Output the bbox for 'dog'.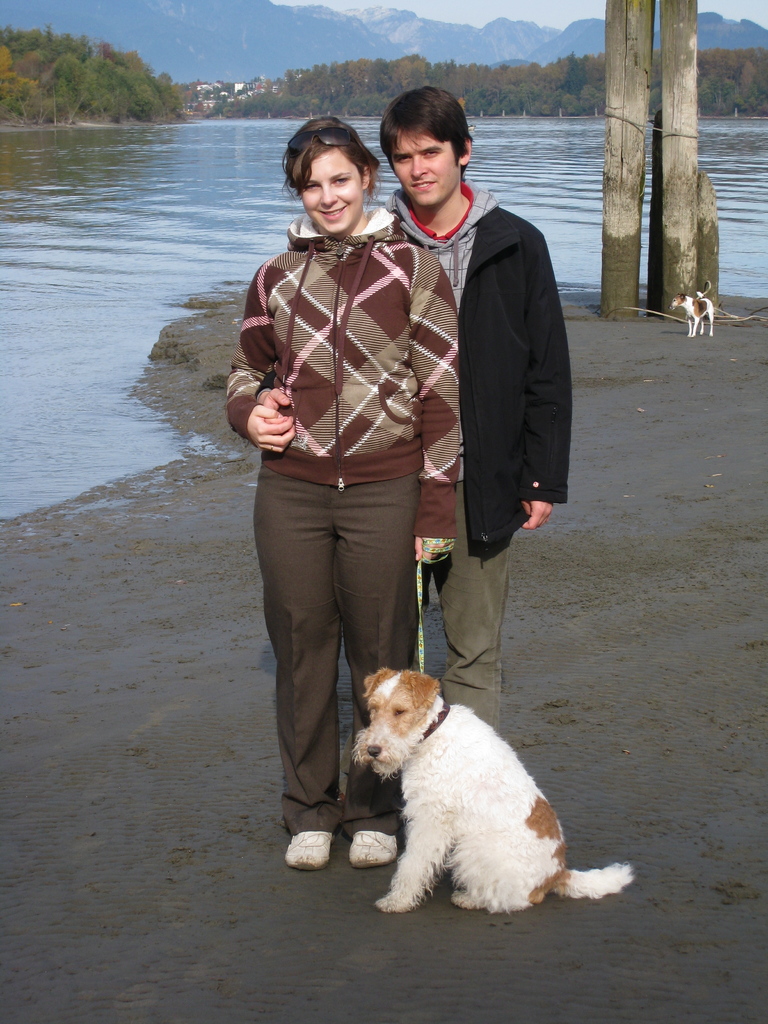
(left=343, top=669, right=633, bottom=913).
